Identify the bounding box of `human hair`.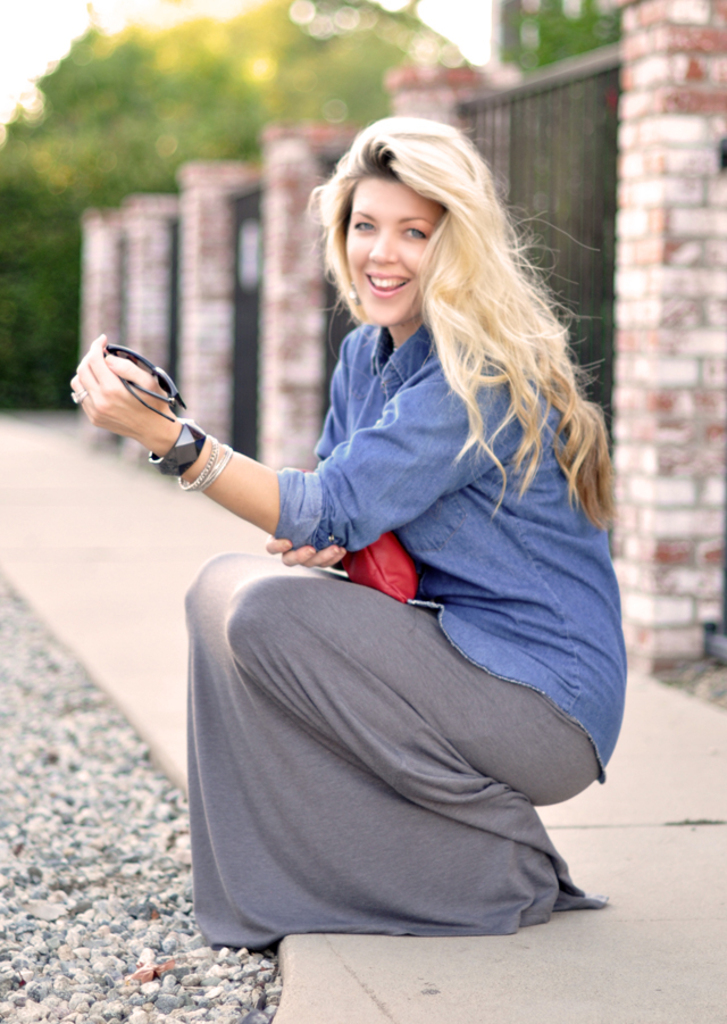
273 108 576 502.
